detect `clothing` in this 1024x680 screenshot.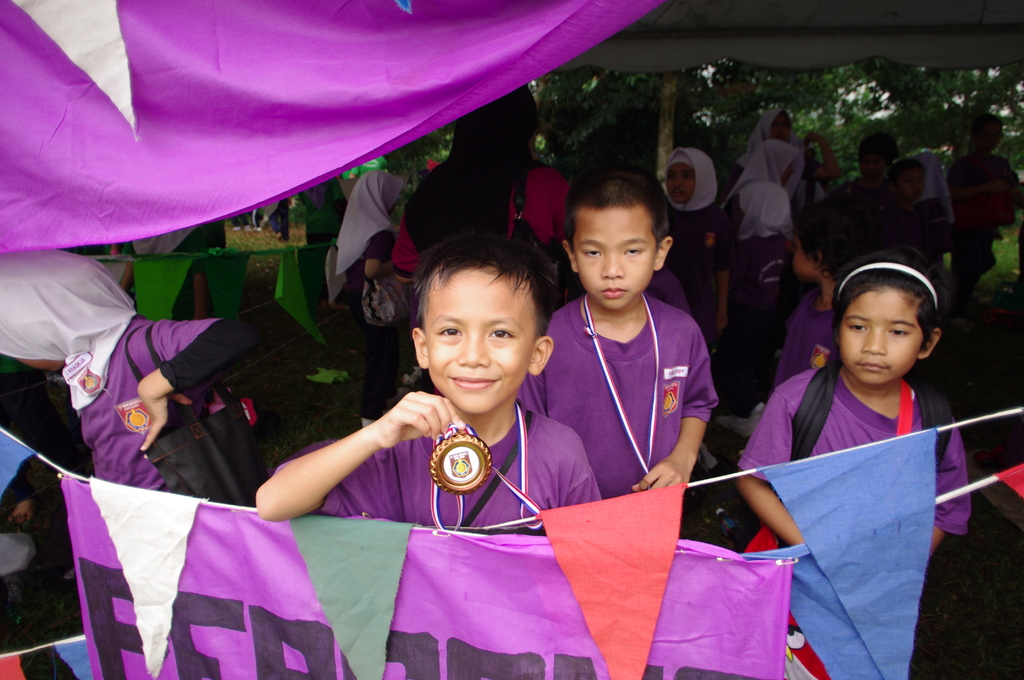
Detection: region(390, 151, 577, 318).
